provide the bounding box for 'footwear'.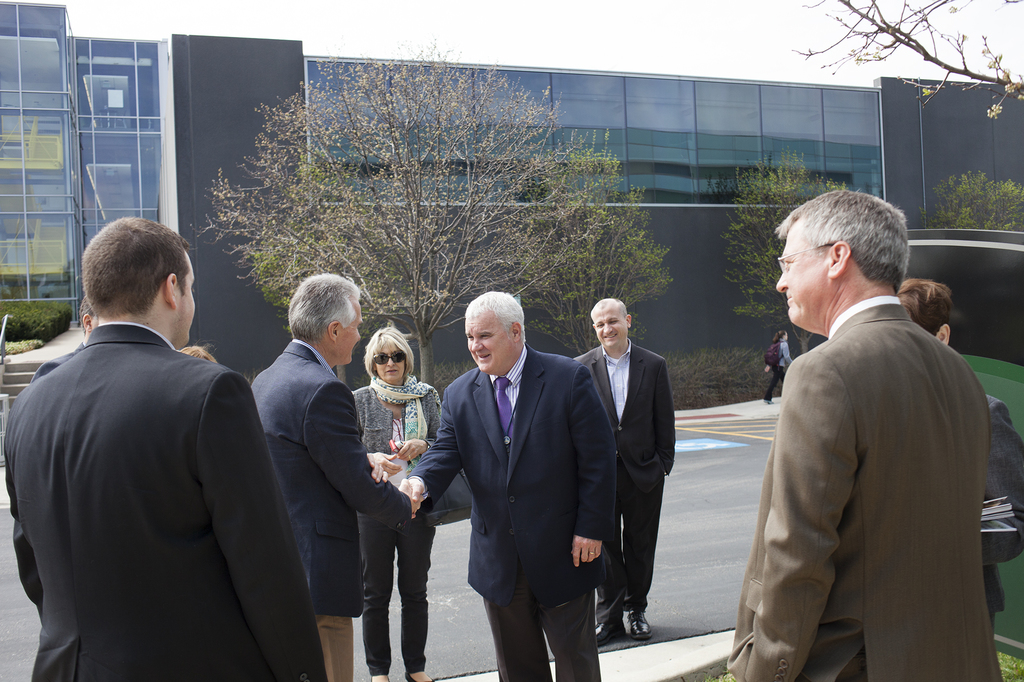
(400, 663, 442, 681).
